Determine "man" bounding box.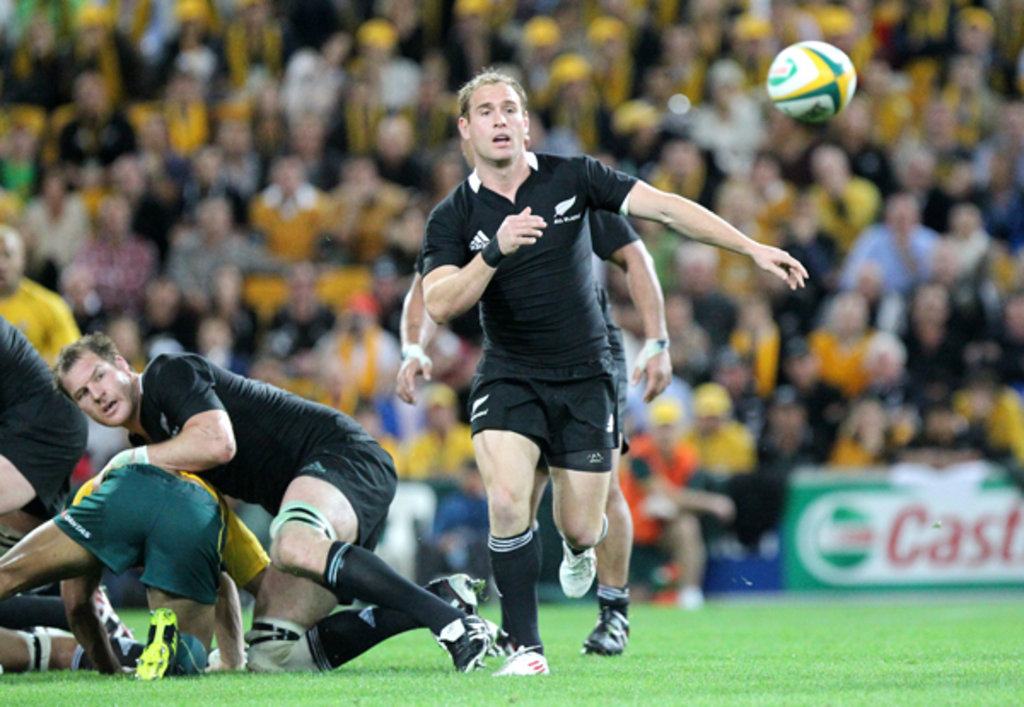
Determined: BBox(48, 335, 505, 683).
